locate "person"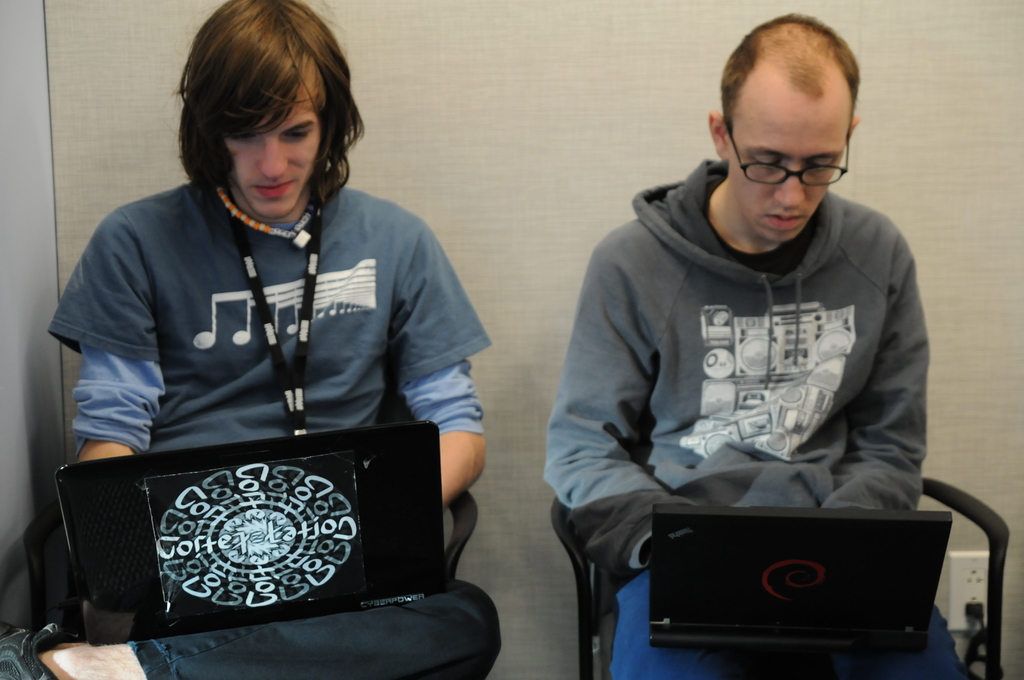
44/0/502/679
